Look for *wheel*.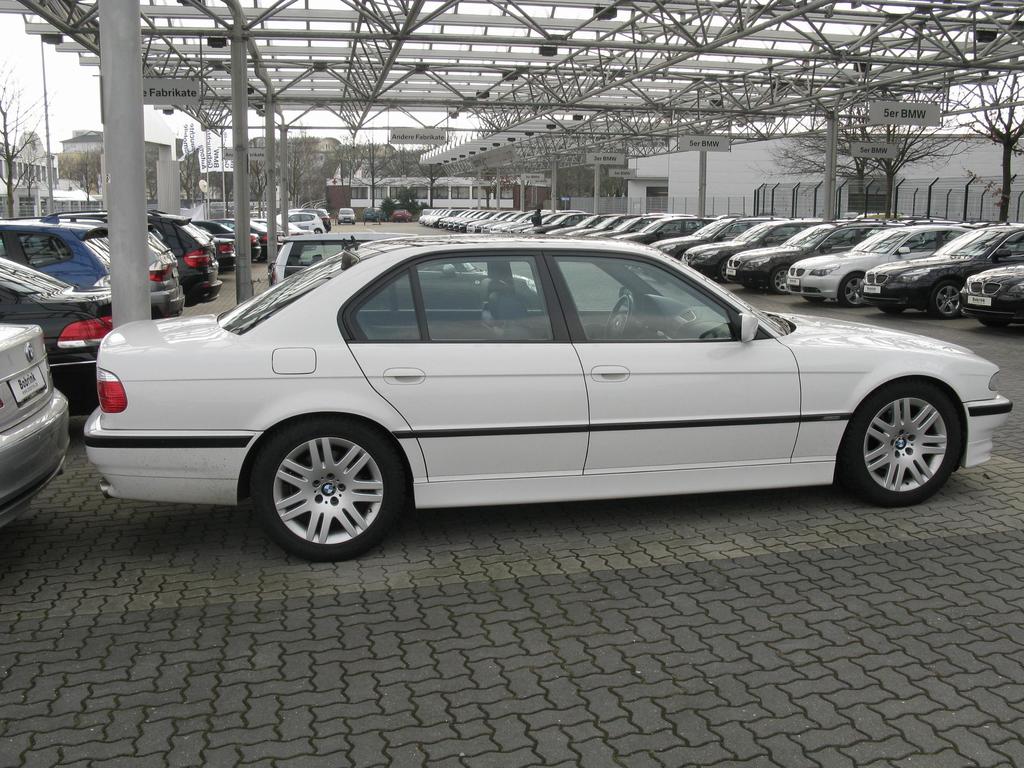
Found: box(802, 300, 826, 306).
